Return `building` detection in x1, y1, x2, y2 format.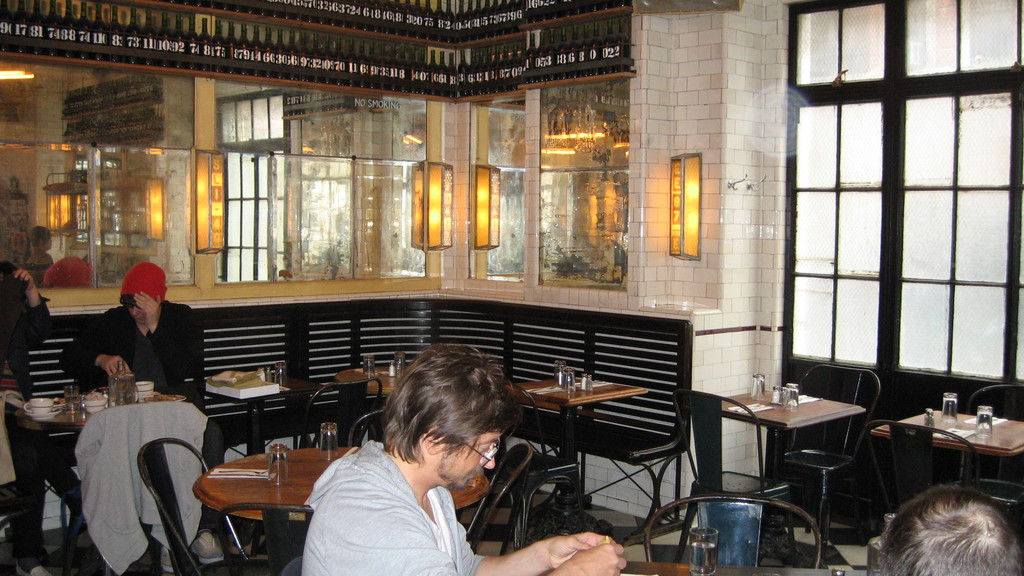
0, 0, 1023, 575.
